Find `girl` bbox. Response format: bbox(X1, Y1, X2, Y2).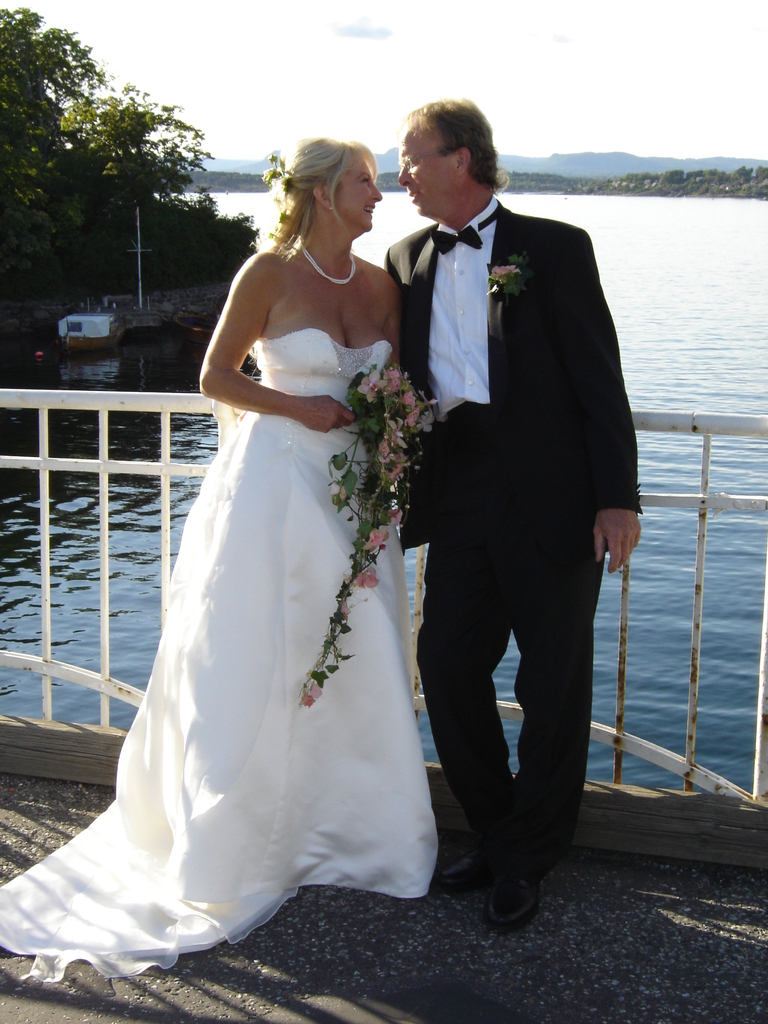
bbox(0, 136, 444, 989).
